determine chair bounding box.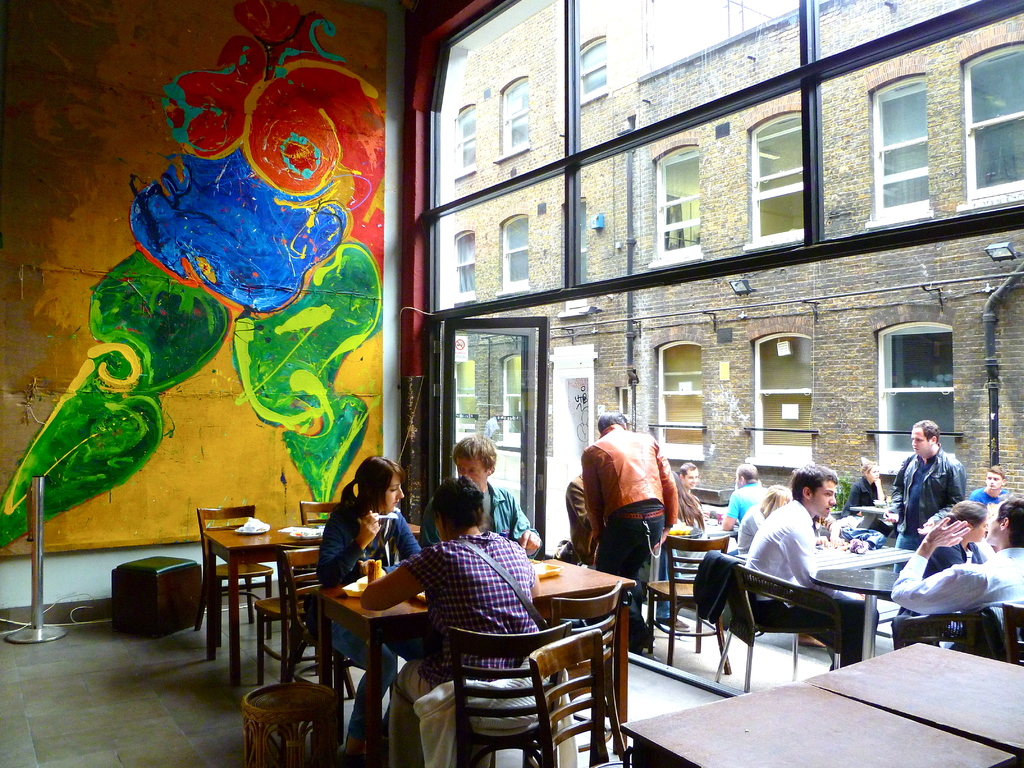
Determined: 890,610,1004,662.
